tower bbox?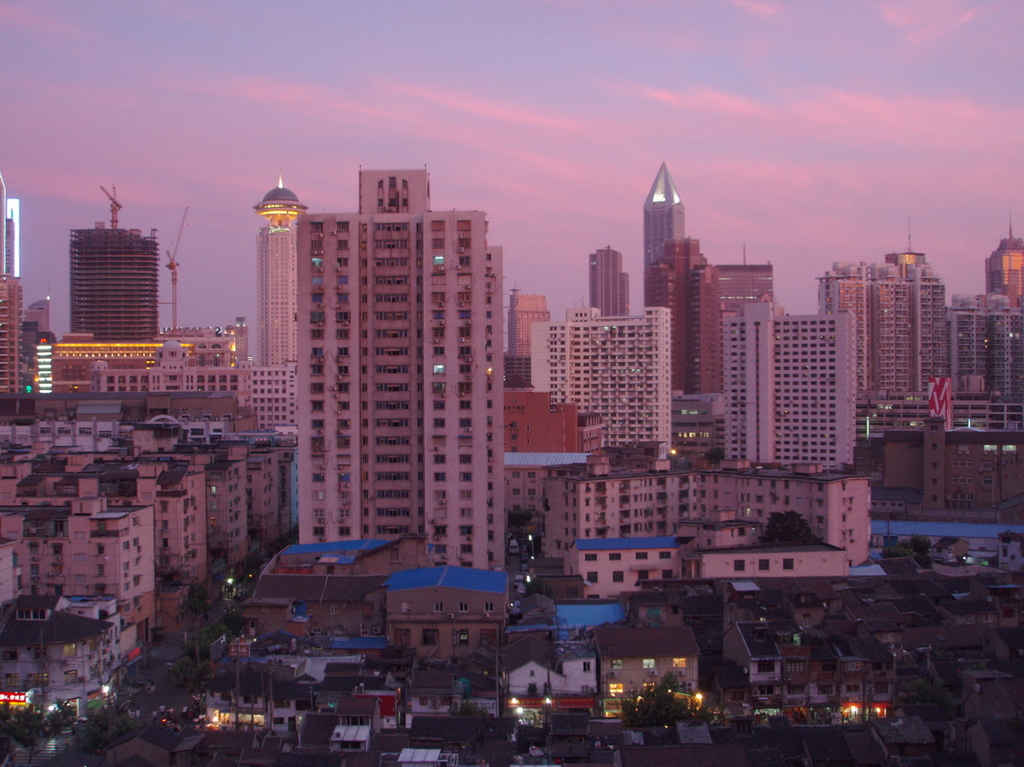
l=260, t=183, r=298, b=362
